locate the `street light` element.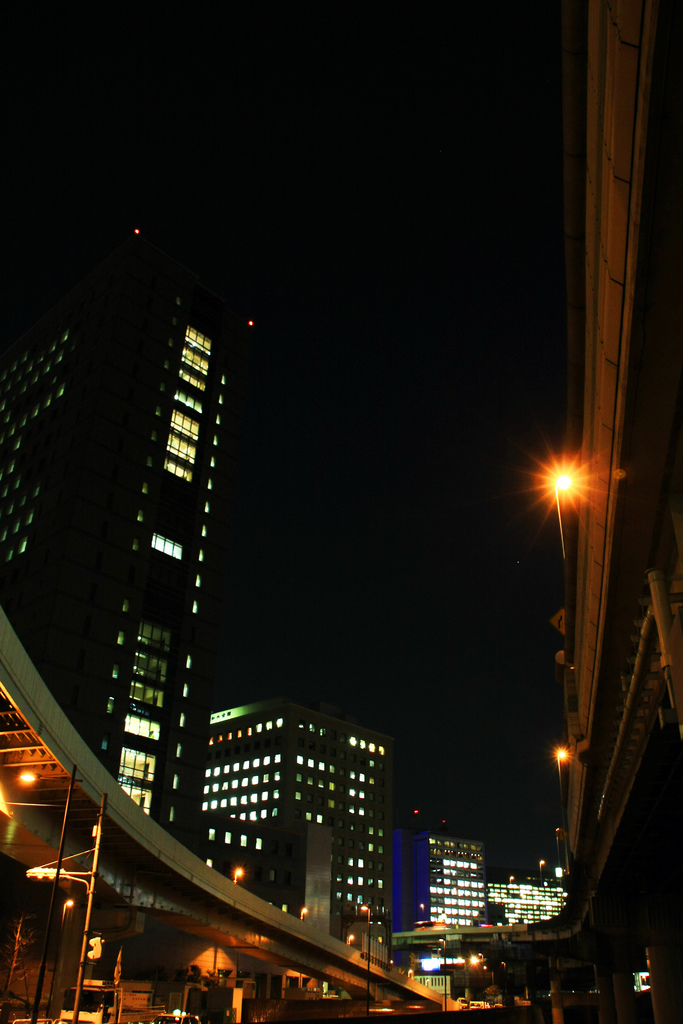
Element bbox: <region>43, 895, 76, 1020</region>.
